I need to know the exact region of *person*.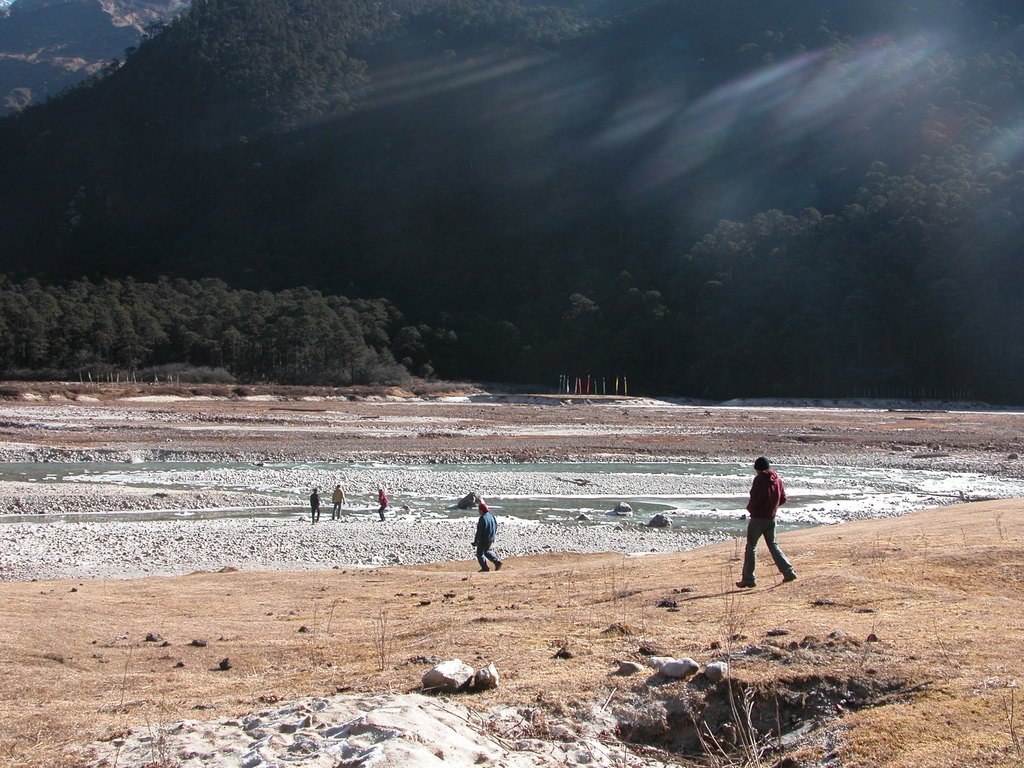
Region: <bbox>331, 483, 347, 525</bbox>.
